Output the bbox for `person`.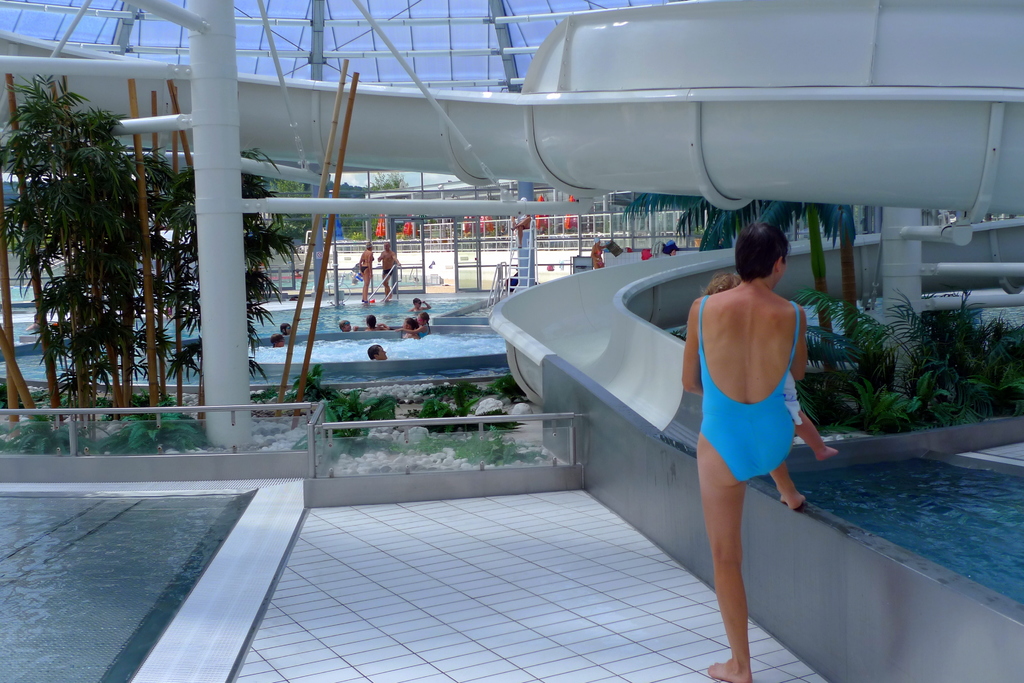
360/242/373/303.
